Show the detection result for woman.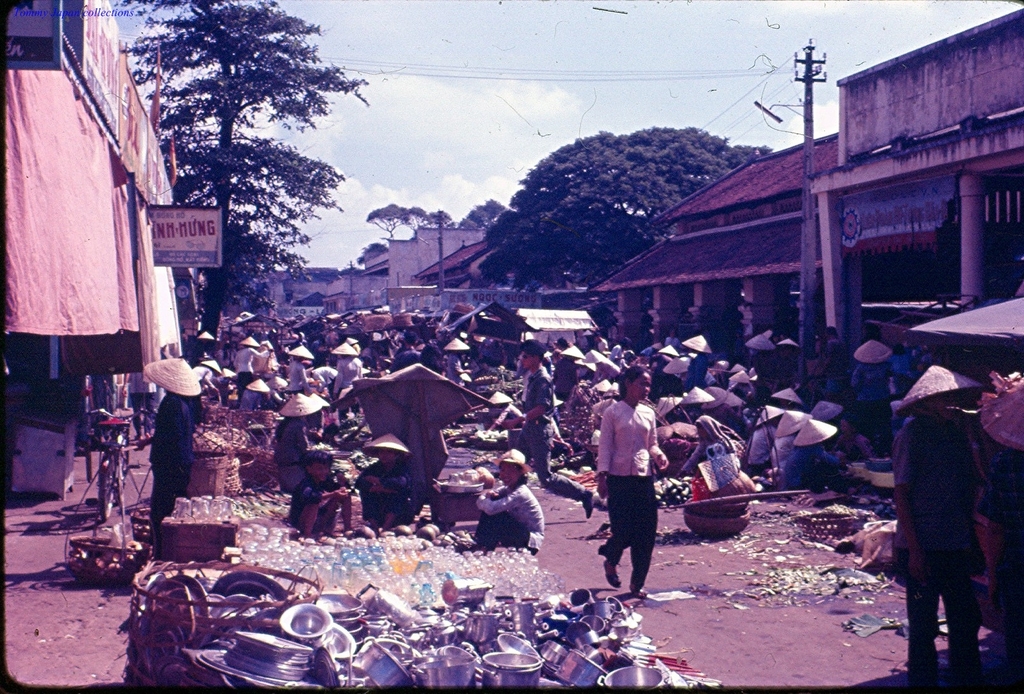
l=591, t=380, r=682, b=606.
